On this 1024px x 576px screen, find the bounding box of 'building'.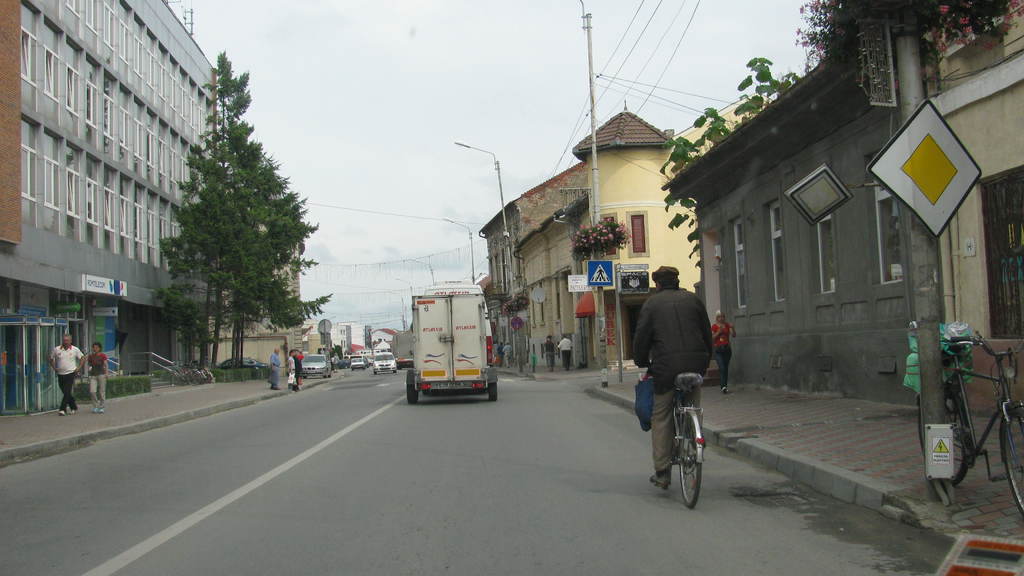
Bounding box: pyautogui.locateOnScreen(662, 41, 918, 404).
